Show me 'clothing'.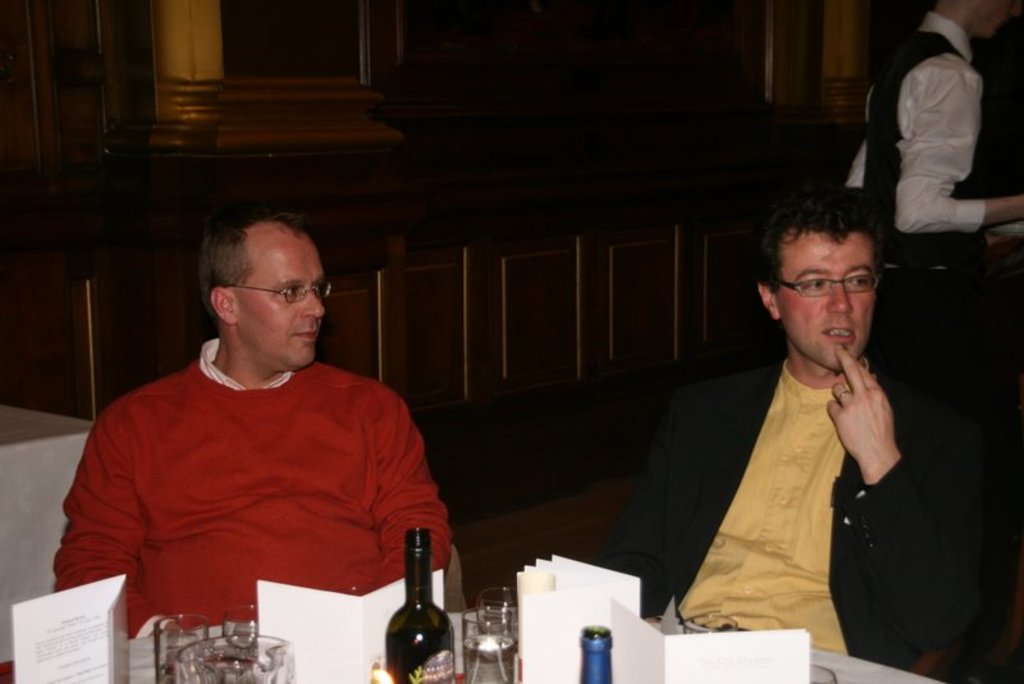
'clothing' is here: {"left": 846, "top": 13, "right": 991, "bottom": 269}.
